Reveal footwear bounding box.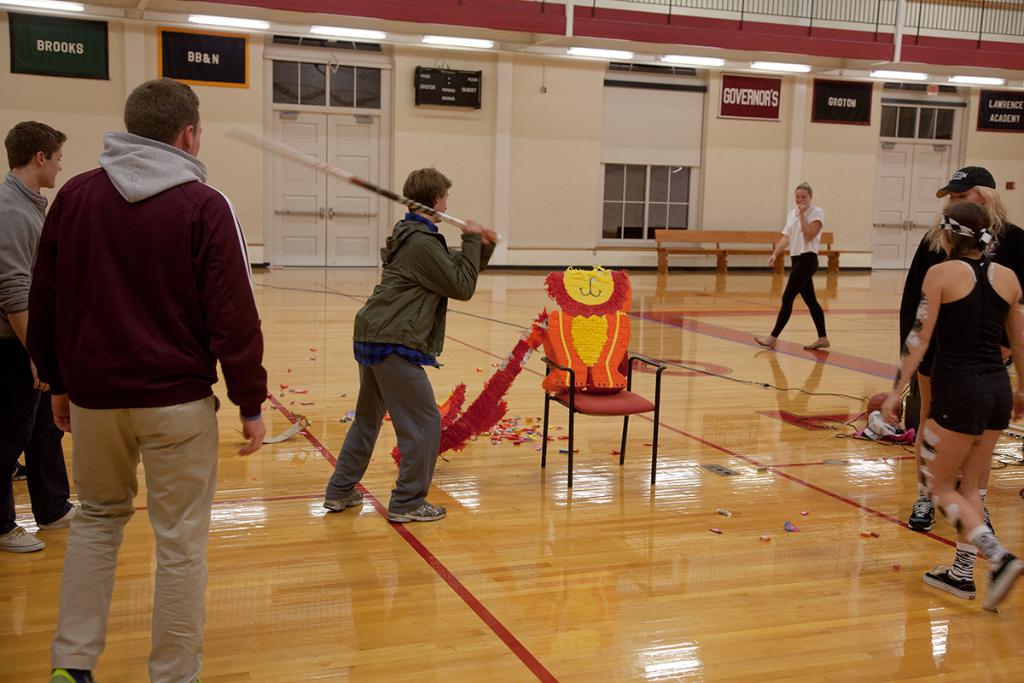
Revealed: [984,555,1022,616].
